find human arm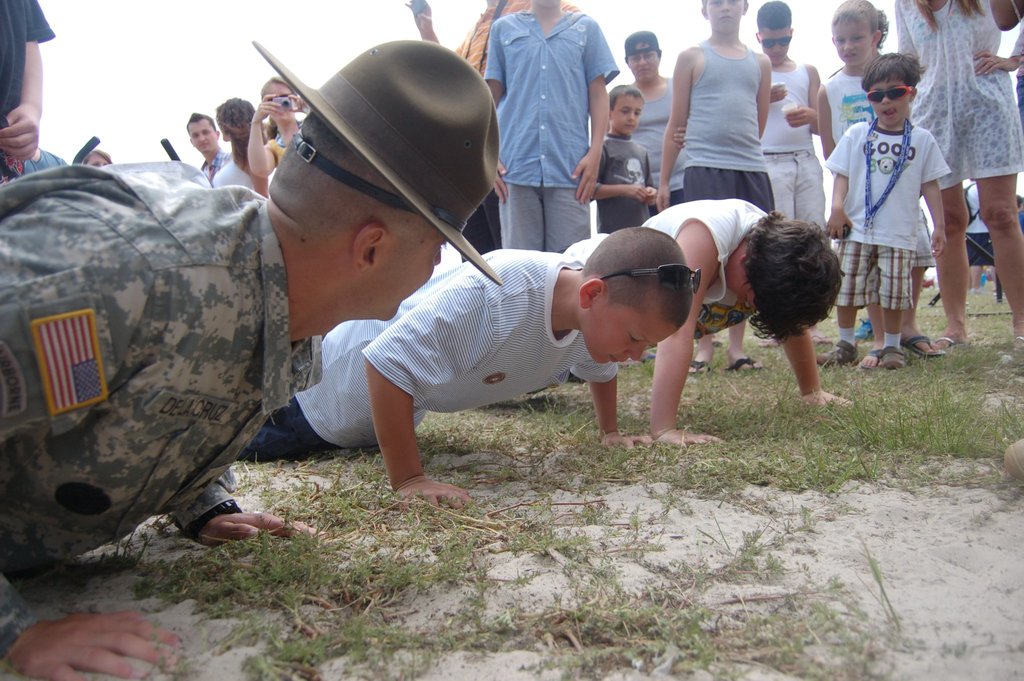
911, 136, 953, 250
